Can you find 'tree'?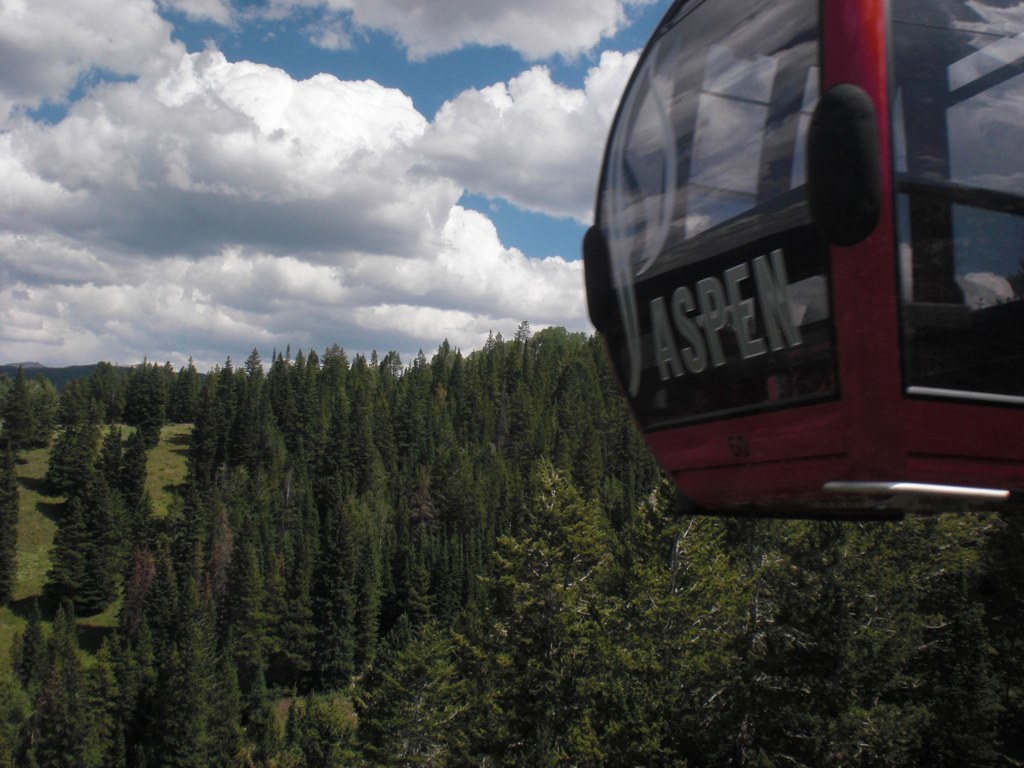
Yes, bounding box: [0,622,129,767].
